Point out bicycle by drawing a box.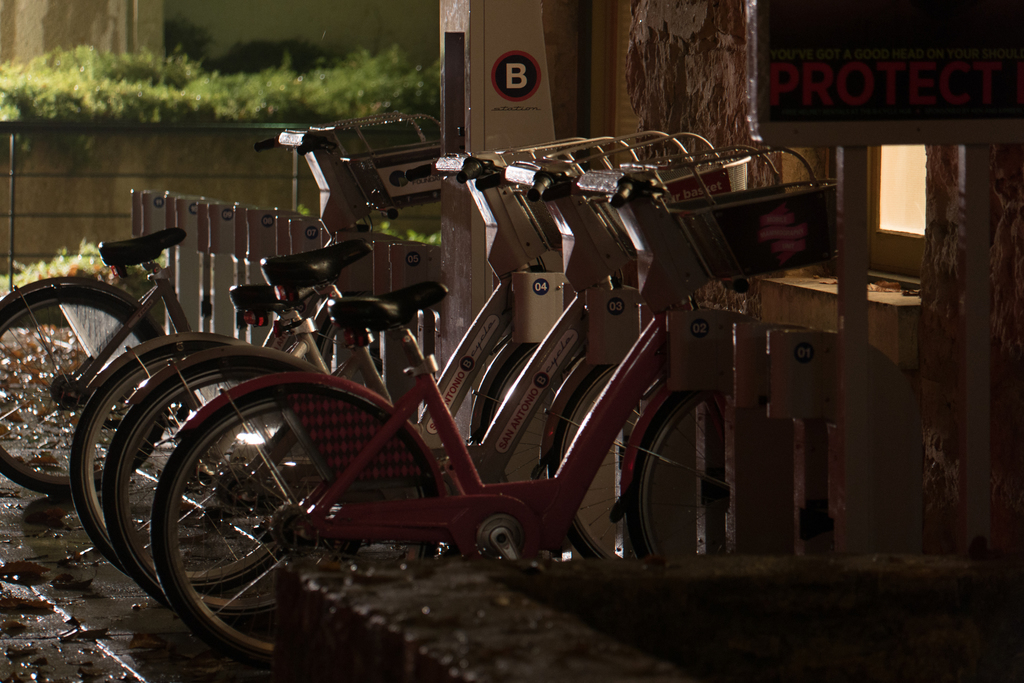
bbox(0, 108, 449, 500).
